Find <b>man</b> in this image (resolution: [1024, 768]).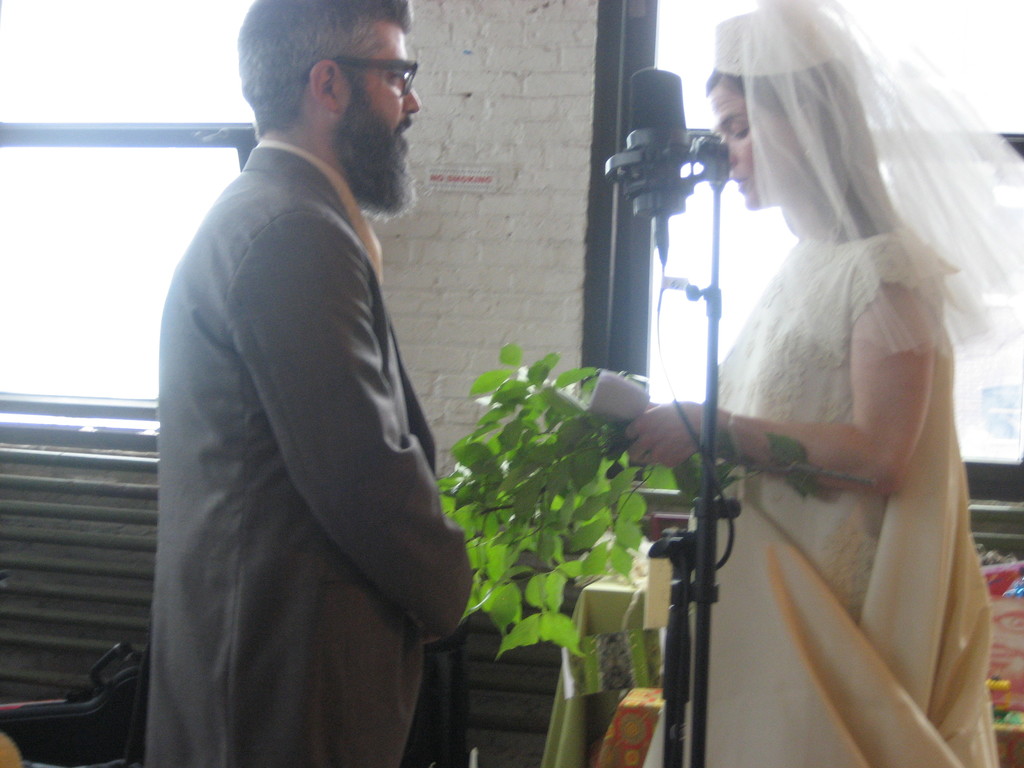
[x1=138, y1=0, x2=484, y2=760].
